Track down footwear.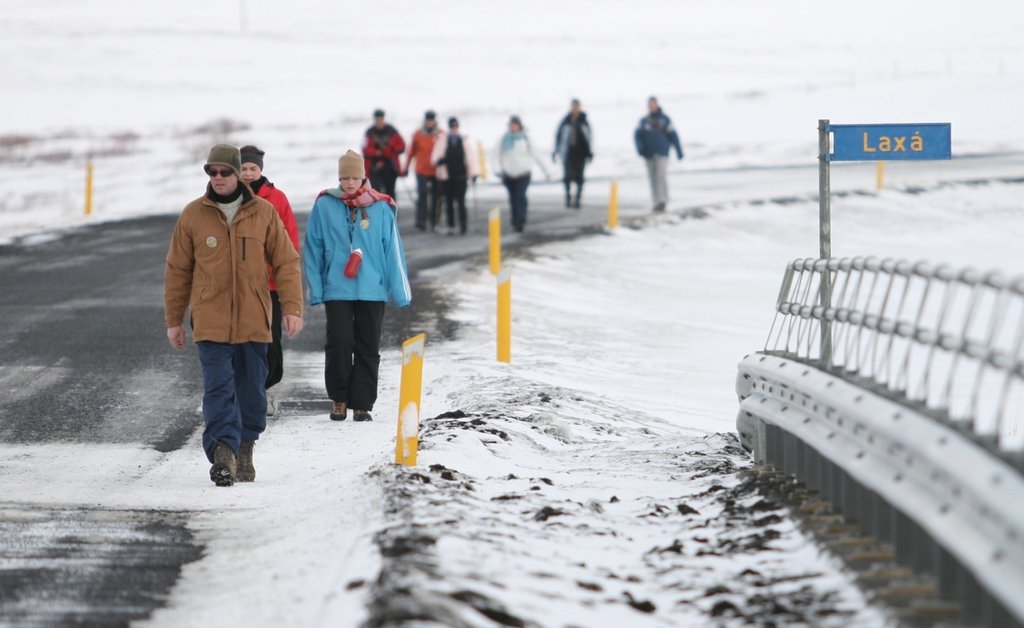
Tracked to l=328, t=399, r=348, b=420.
